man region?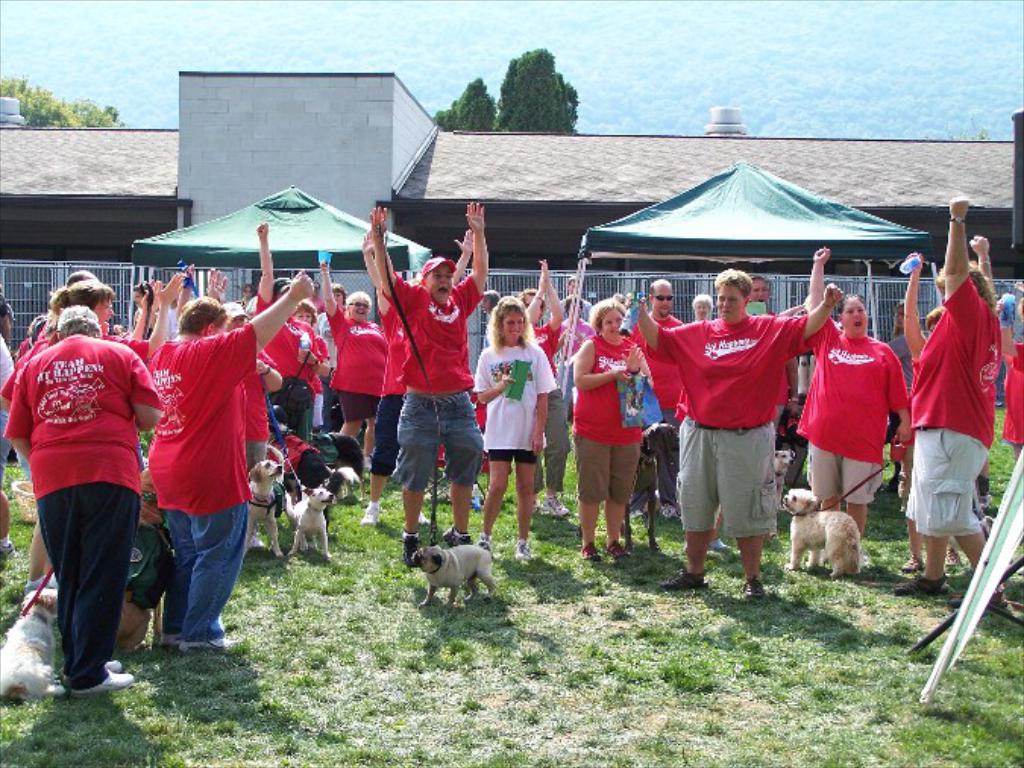
[left=358, top=232, right=475, bottom=527]
